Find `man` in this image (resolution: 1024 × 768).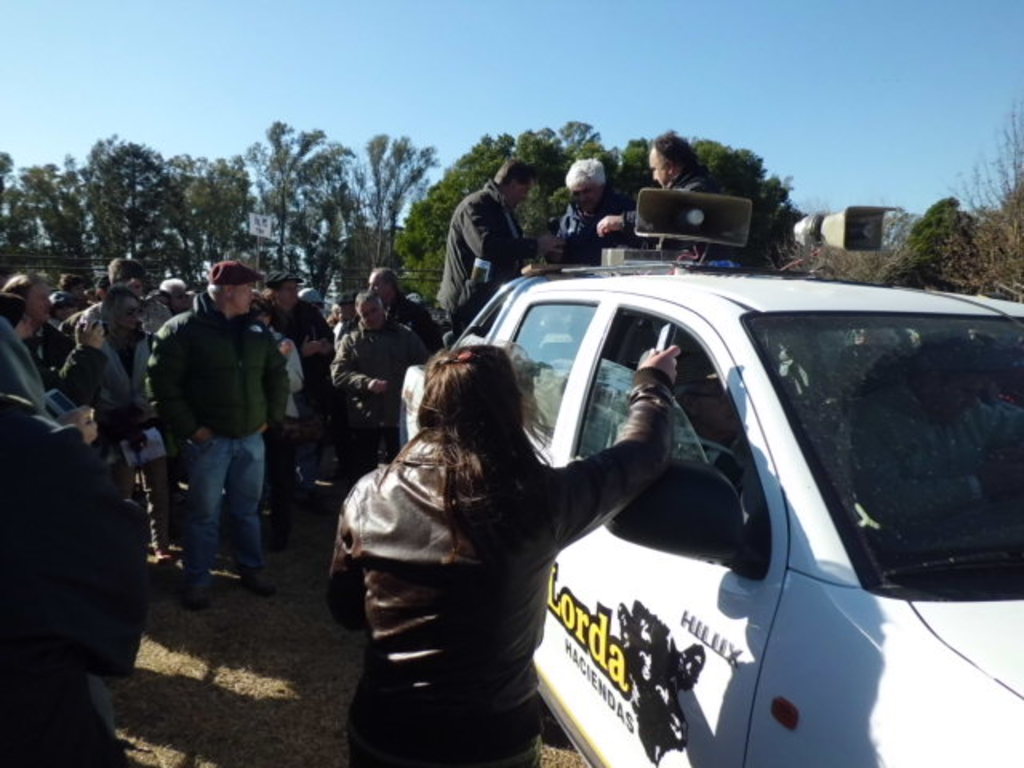
x1=146 y1=246 x2=301 y2=597.
